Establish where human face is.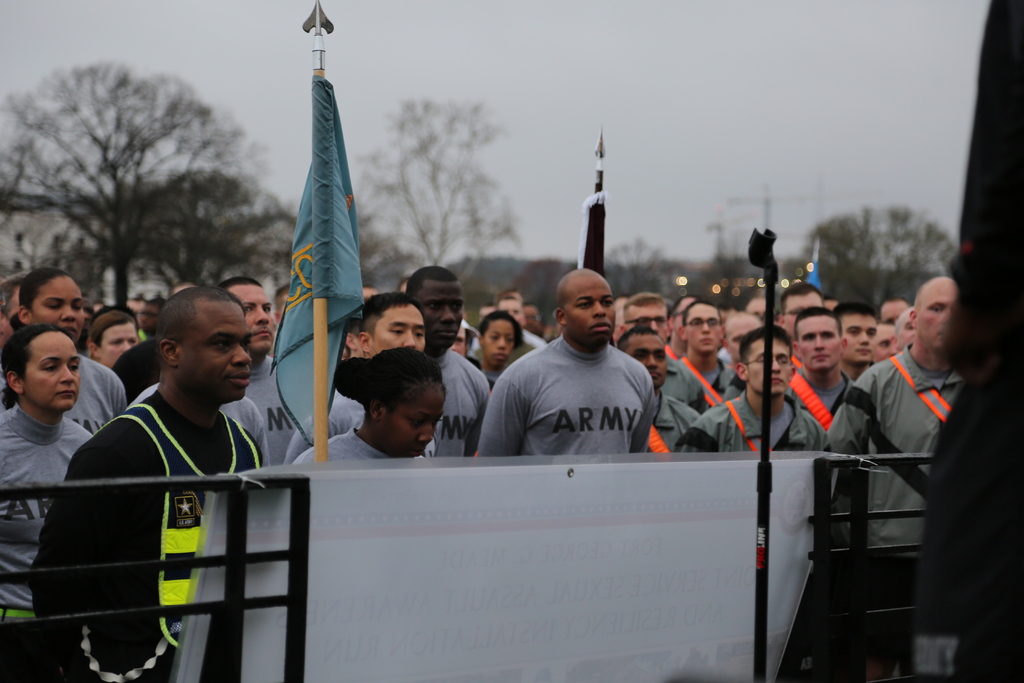
Established at (x1=367, y1=304, x2=426, y2=349).
